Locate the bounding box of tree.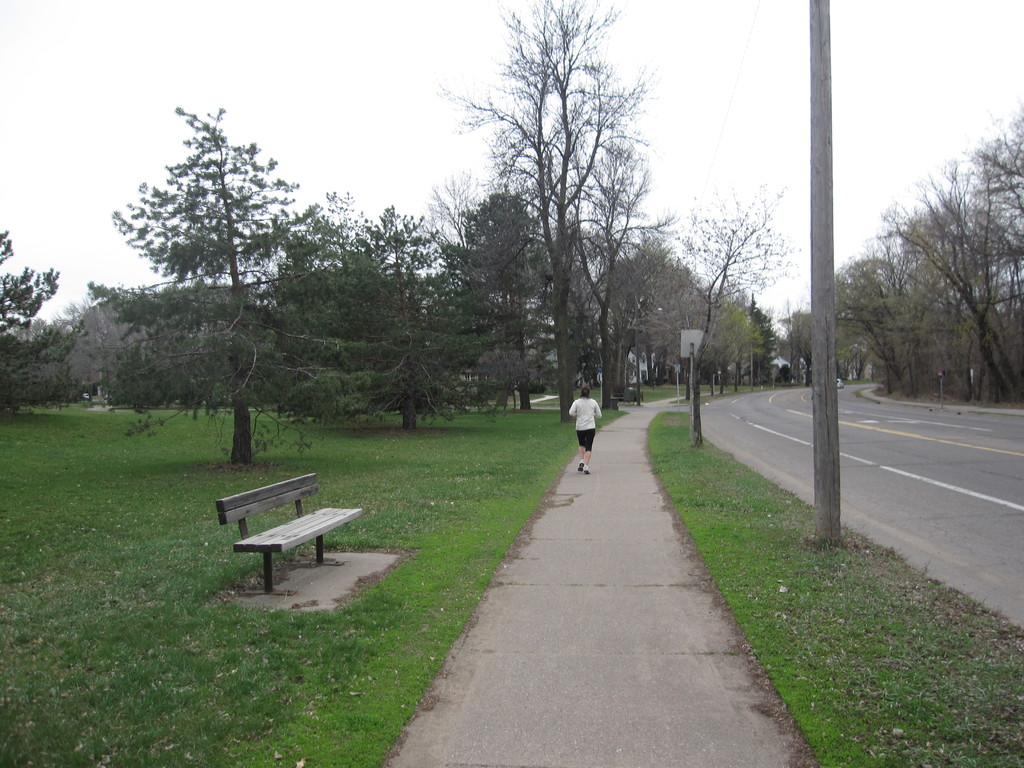
Bounding box: rect(95, 102, 404, 465).
